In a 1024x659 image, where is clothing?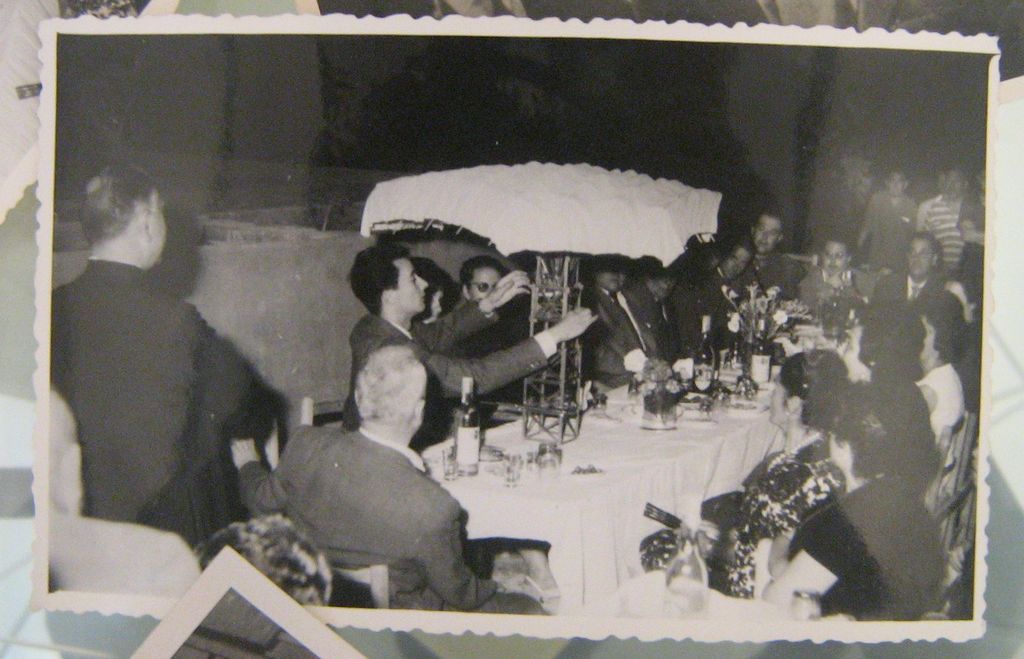
(left=339, top=308, right=546, bottom=434).
